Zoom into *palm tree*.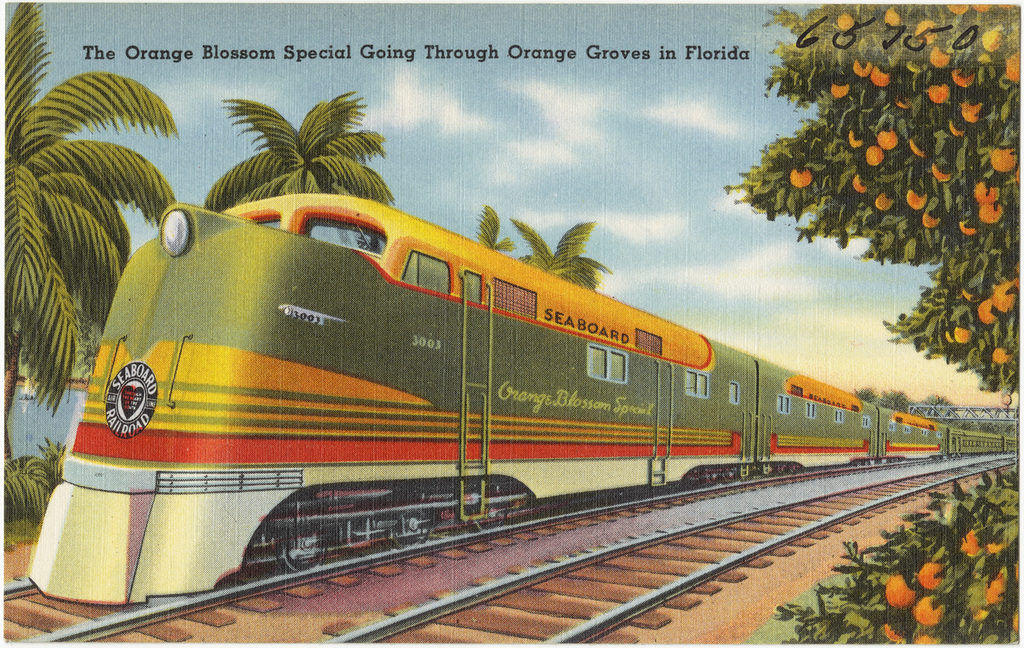
Zoom target: box=[0, 0, 184, 466].
